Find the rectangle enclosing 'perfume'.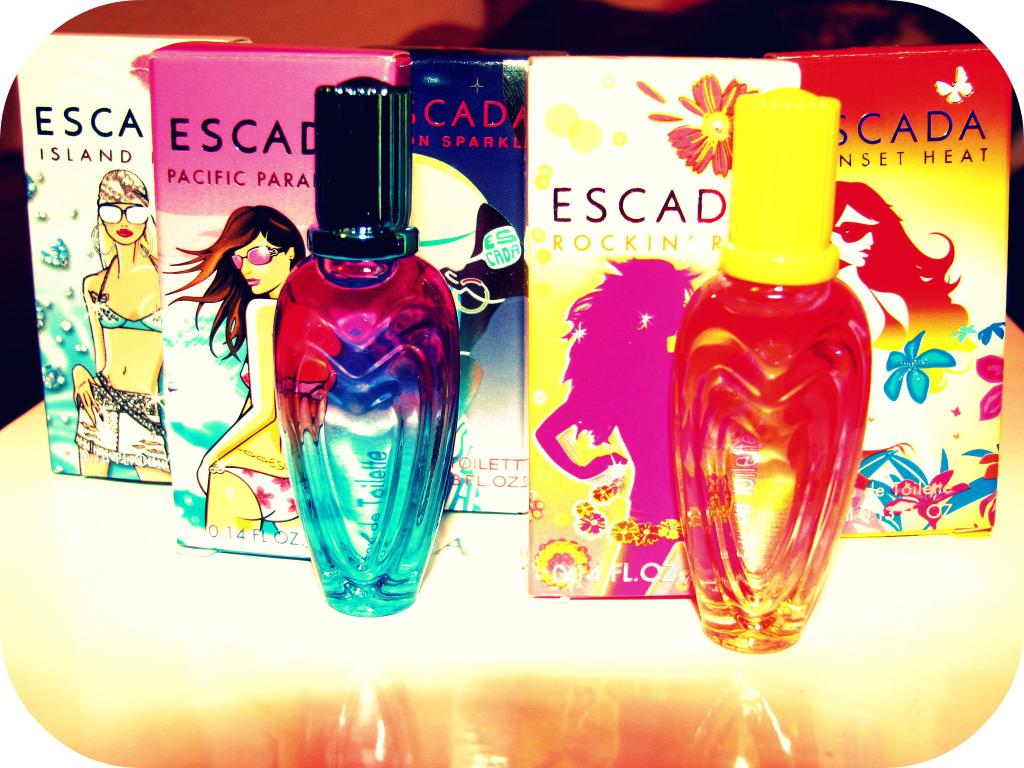
[left=656, top=86, right=873, bottom=667].
